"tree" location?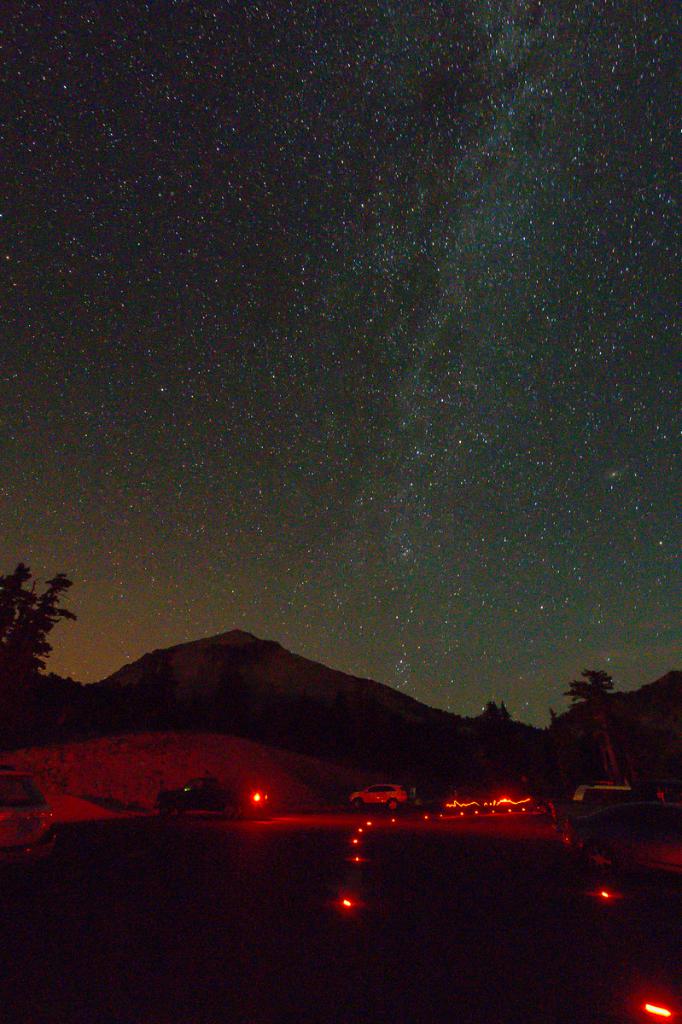
box(473, 701, 511, 723)
